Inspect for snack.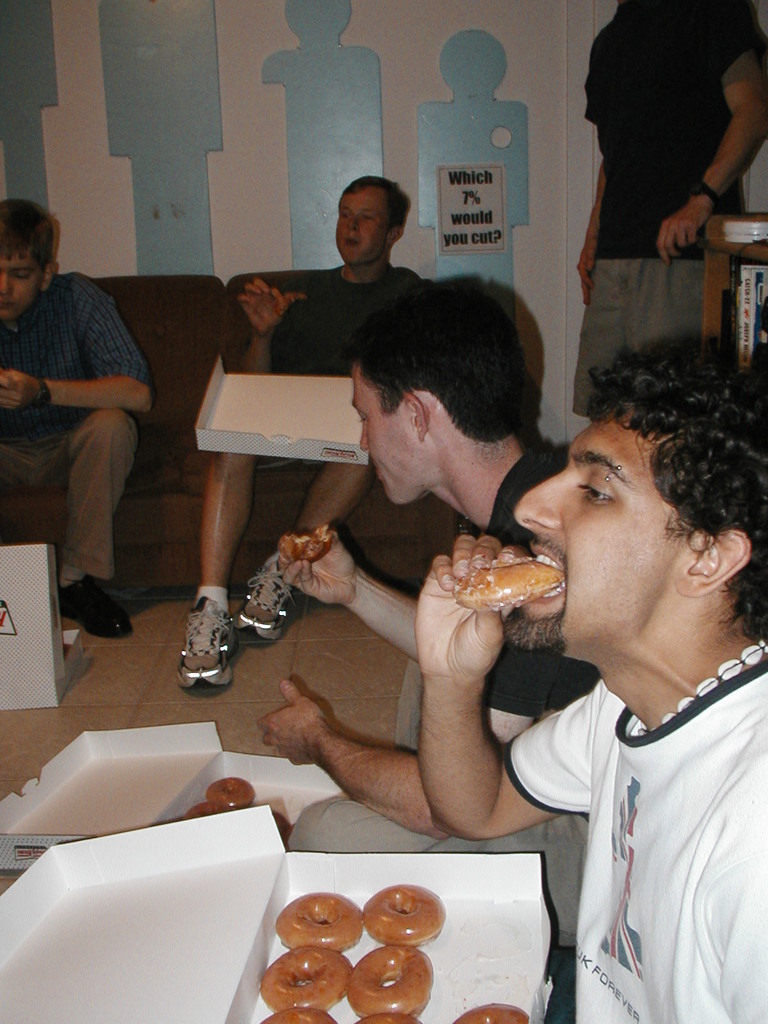
Inspection: select_region(258, 943, 351, 1010).
